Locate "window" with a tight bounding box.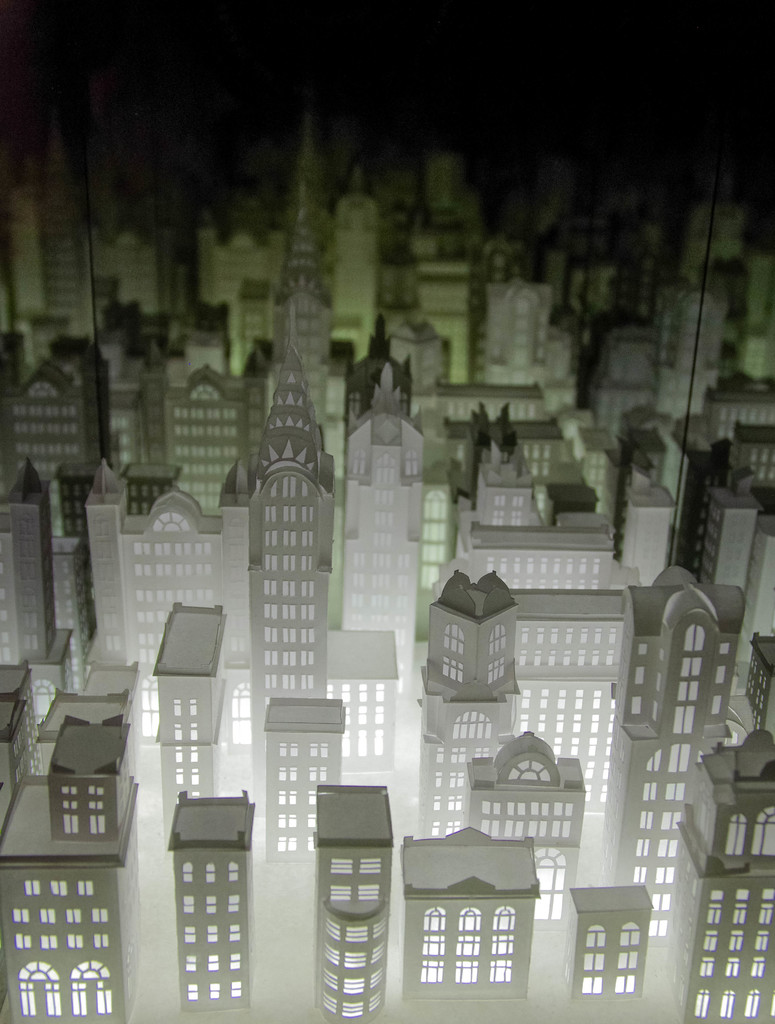
(443, 655, 466, 681).
